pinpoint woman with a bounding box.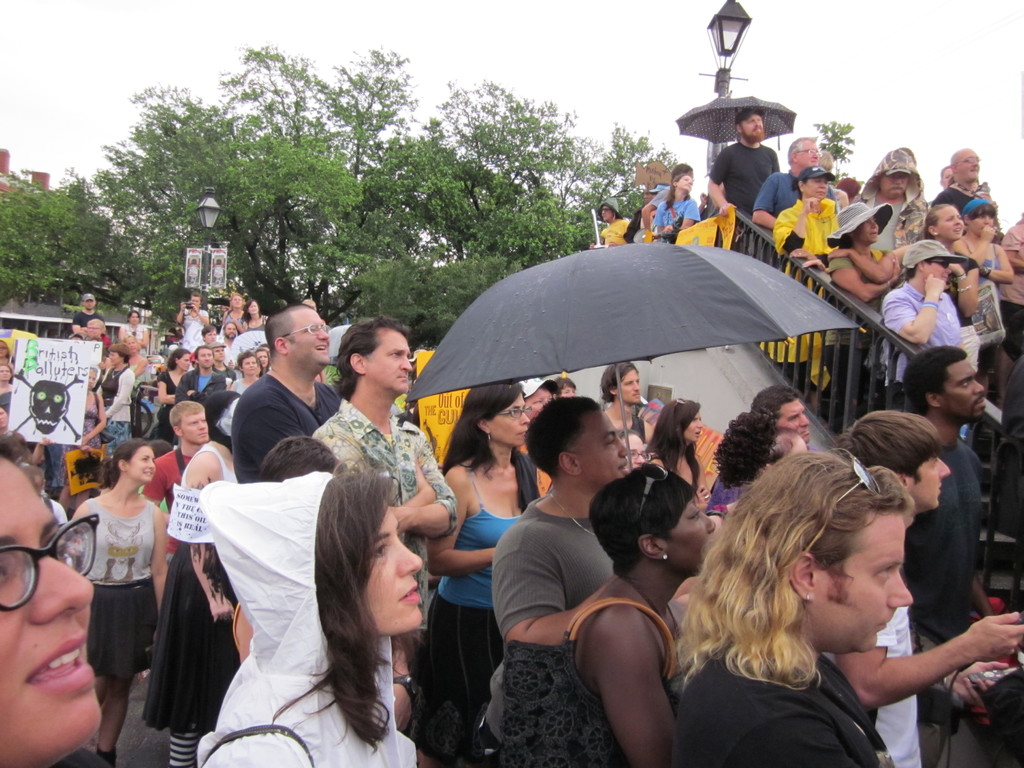
Rect(123, 330, 143, 387).
